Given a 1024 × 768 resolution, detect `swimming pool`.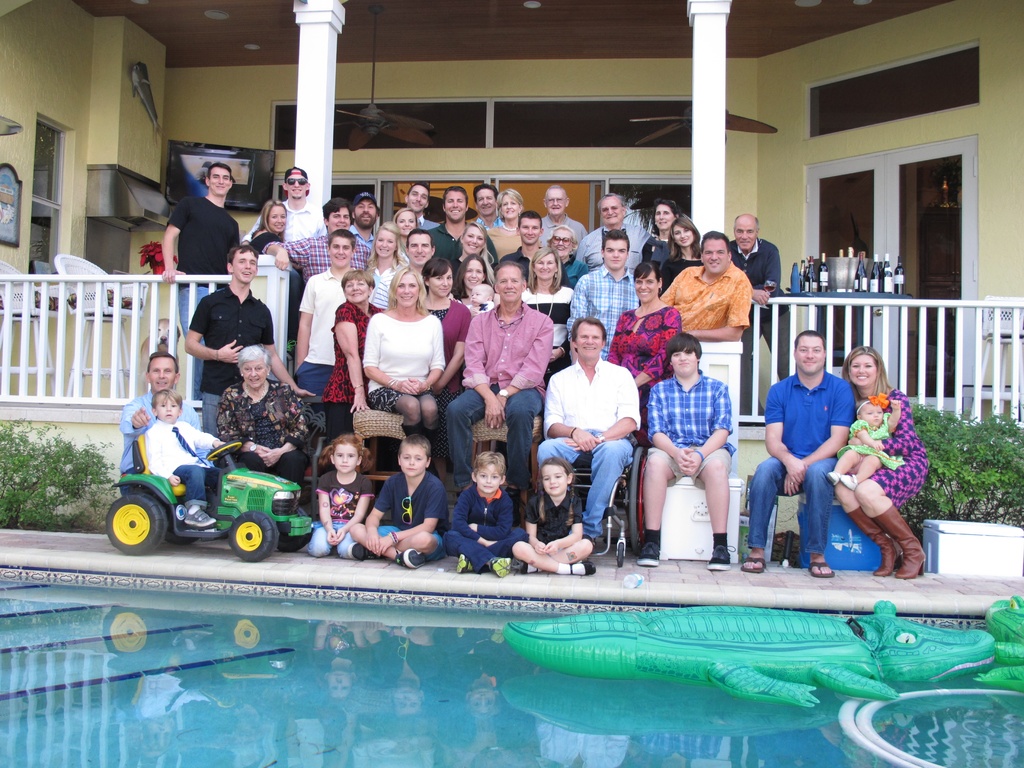
0:566:1023:767.
